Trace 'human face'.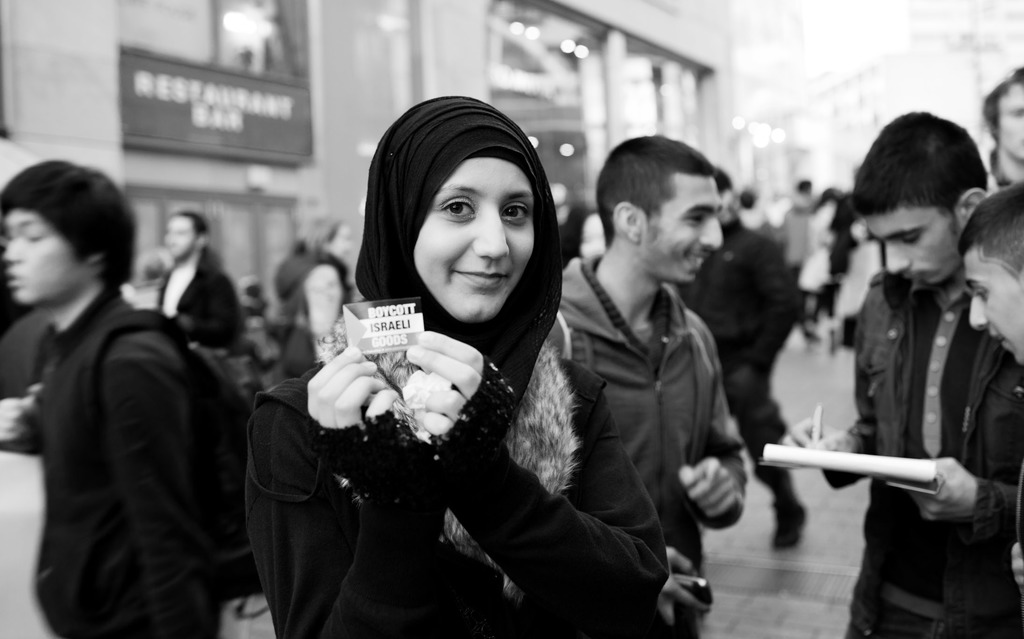
Traced to [3,206,86,303].
